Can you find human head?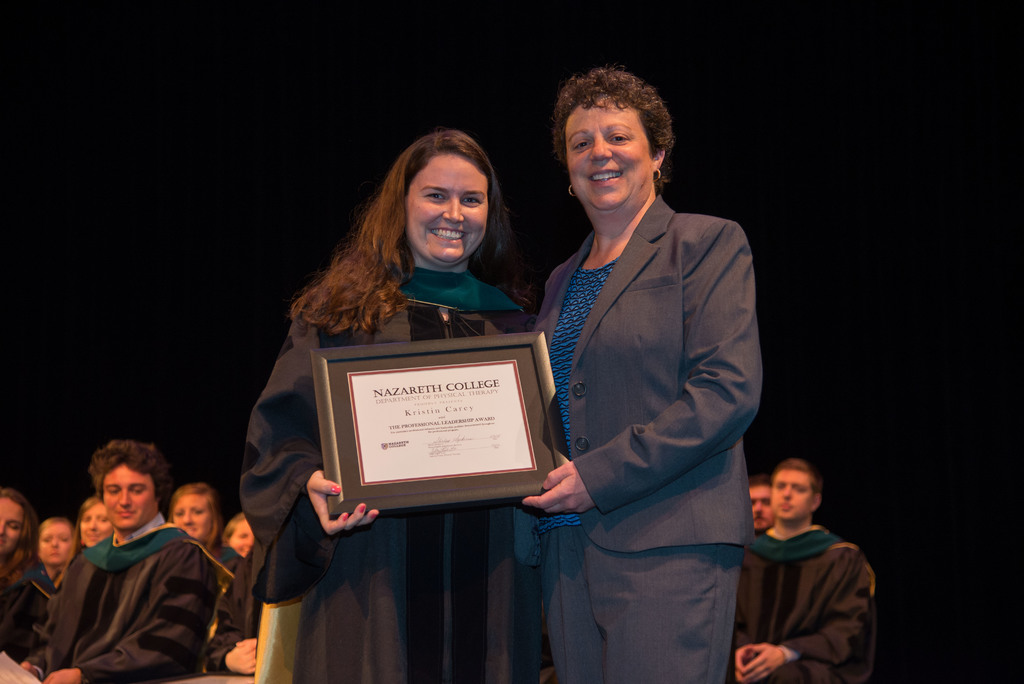
Yes, bounding box: BBox(39, 514, 72, 571).
